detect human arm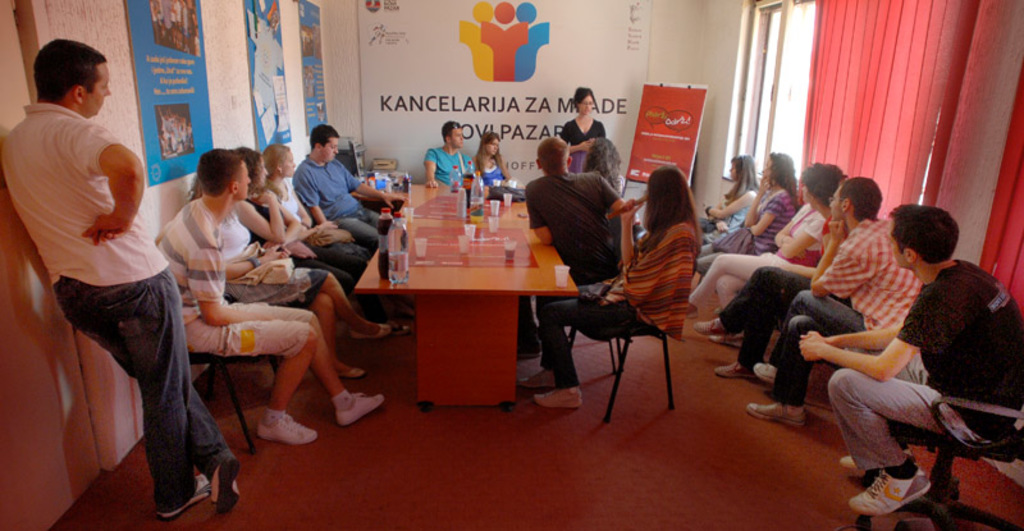
<region>591, 165, 628, 223</region>
